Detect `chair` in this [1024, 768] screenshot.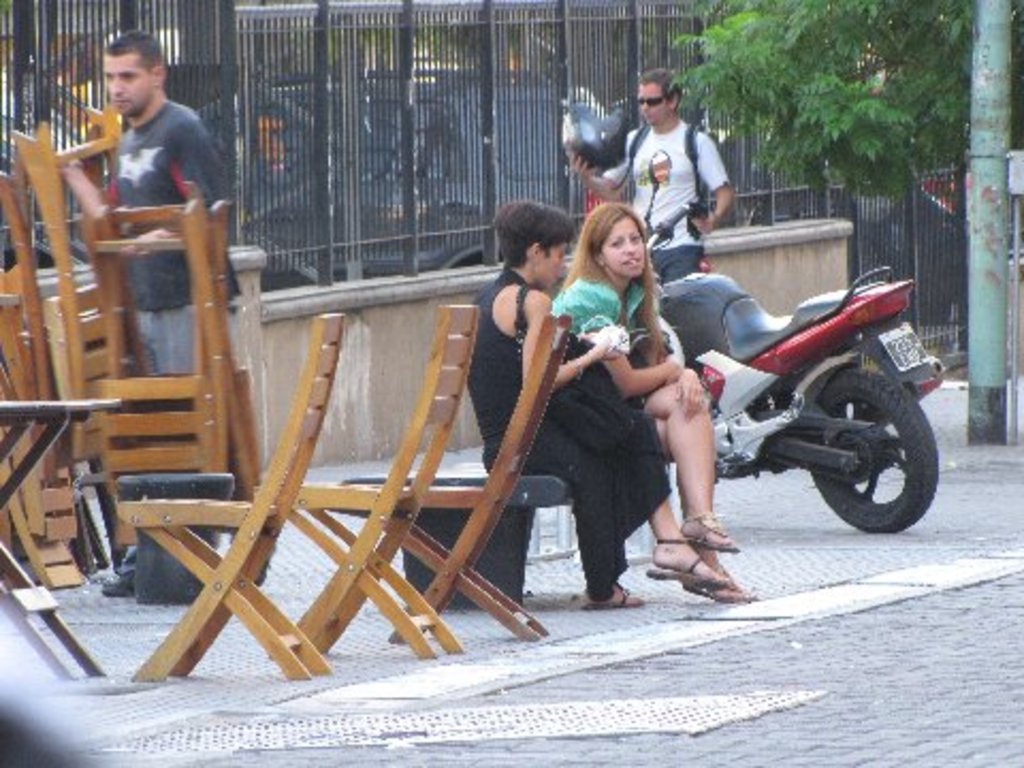
Detection: <box>9,111,141,463</box>.
